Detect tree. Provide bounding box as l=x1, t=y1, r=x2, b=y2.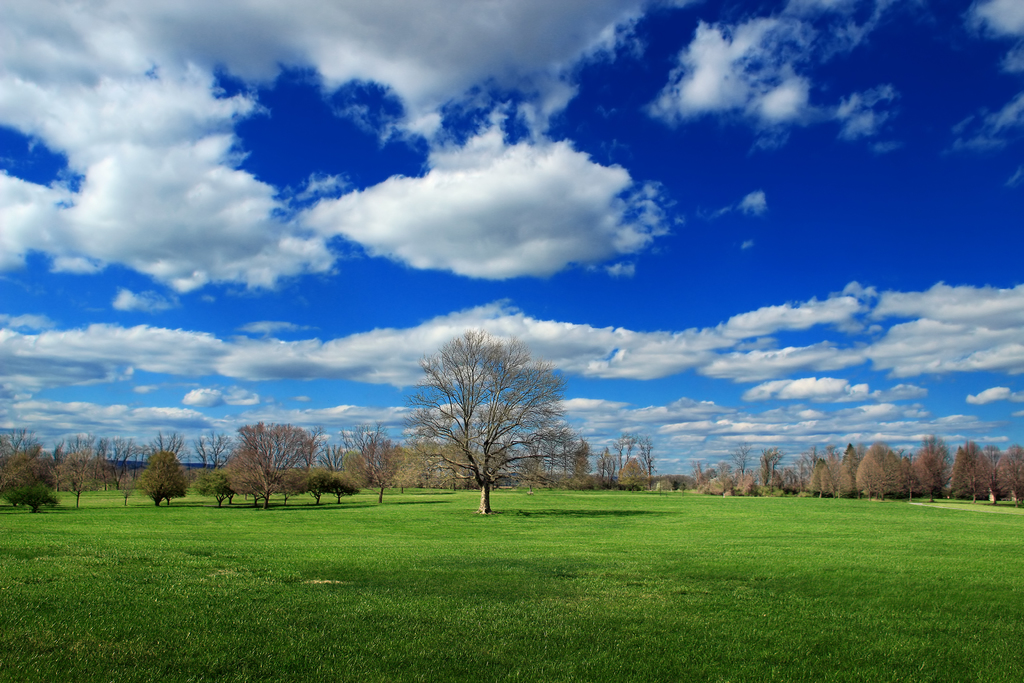
l=132, t=449, r=189, b=503.
